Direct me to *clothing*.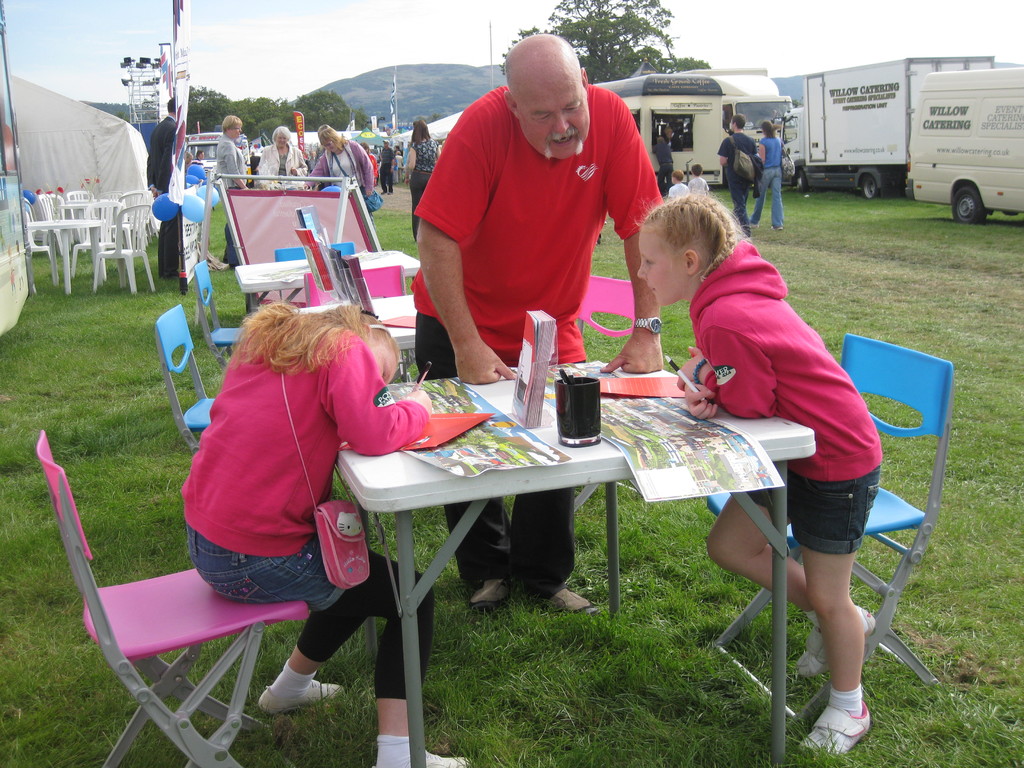
Direction: box=[664, 180, 685, 193].
